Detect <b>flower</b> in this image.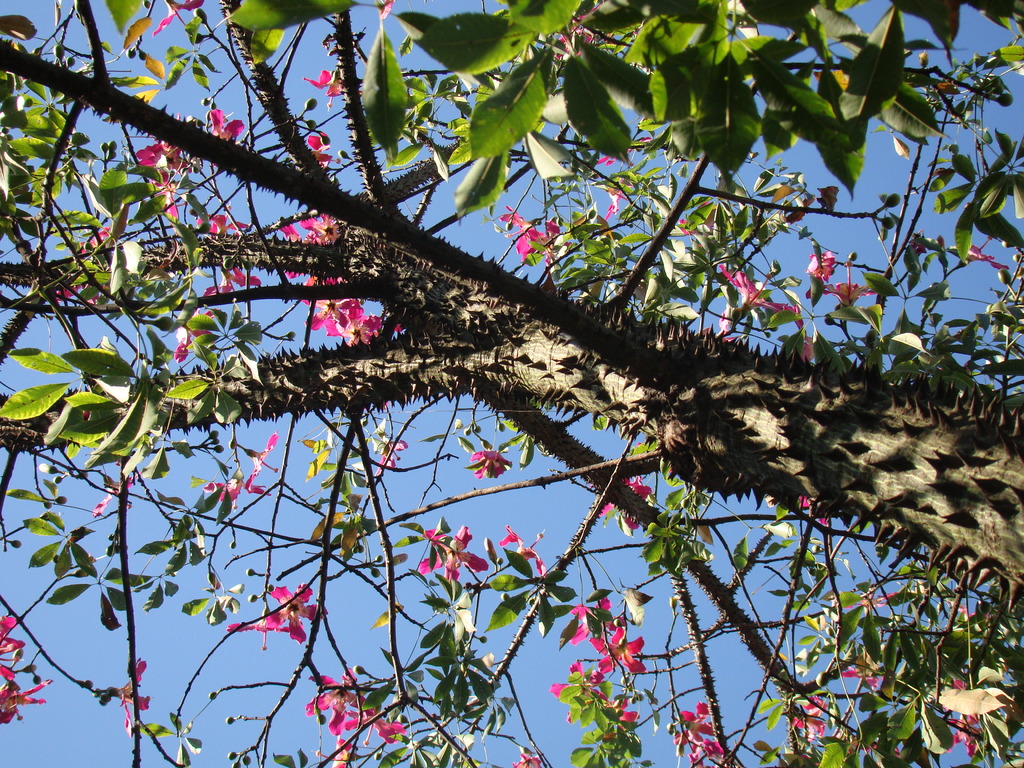
Detection: (x1=674, y1=701, x2=711, y2=755).
